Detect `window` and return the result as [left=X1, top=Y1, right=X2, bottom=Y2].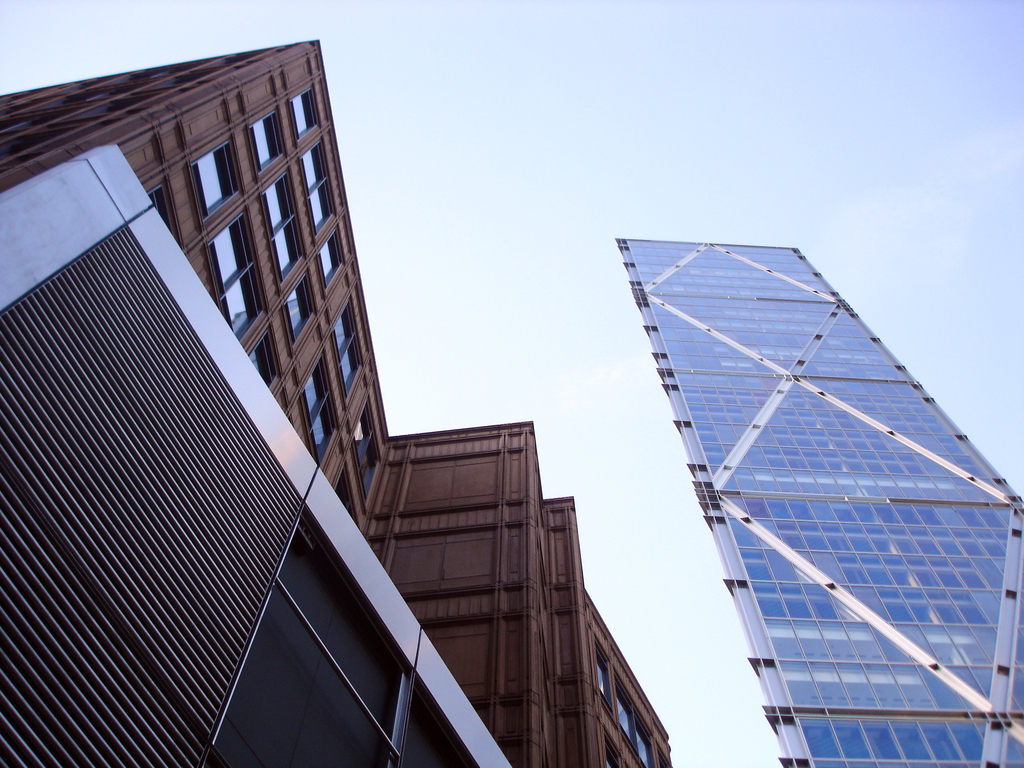
[left=291, top=84, right=317, bottom=134].
